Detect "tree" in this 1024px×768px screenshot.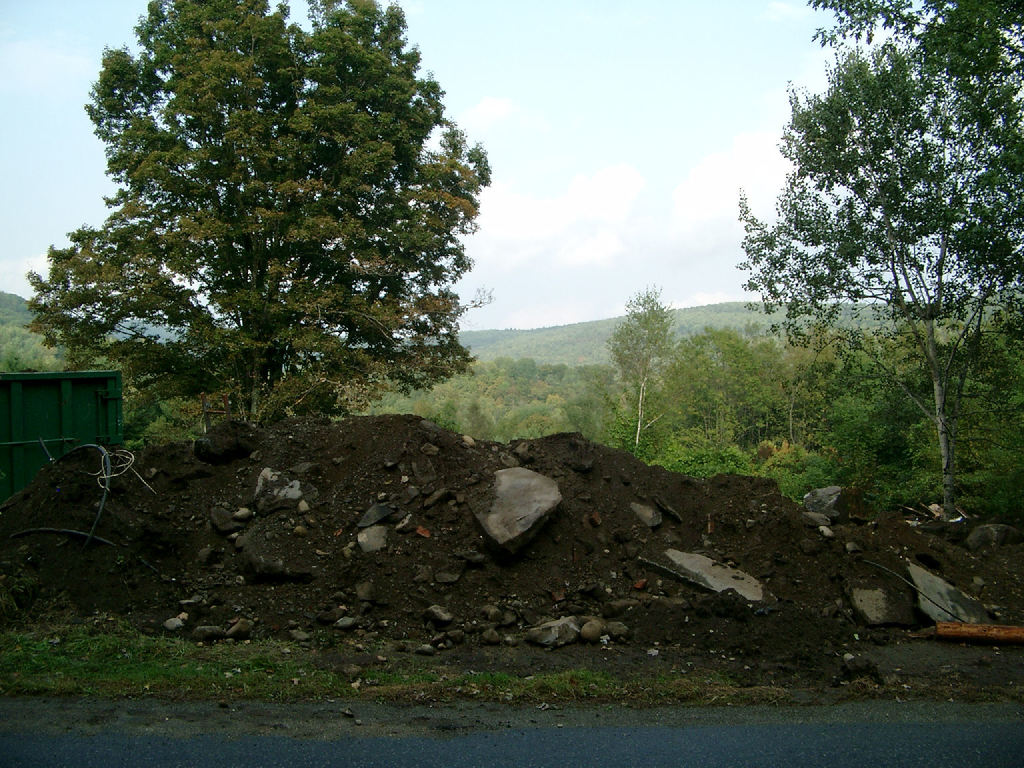
Detection: left=483, top=275, right=1023, bottom=481.
